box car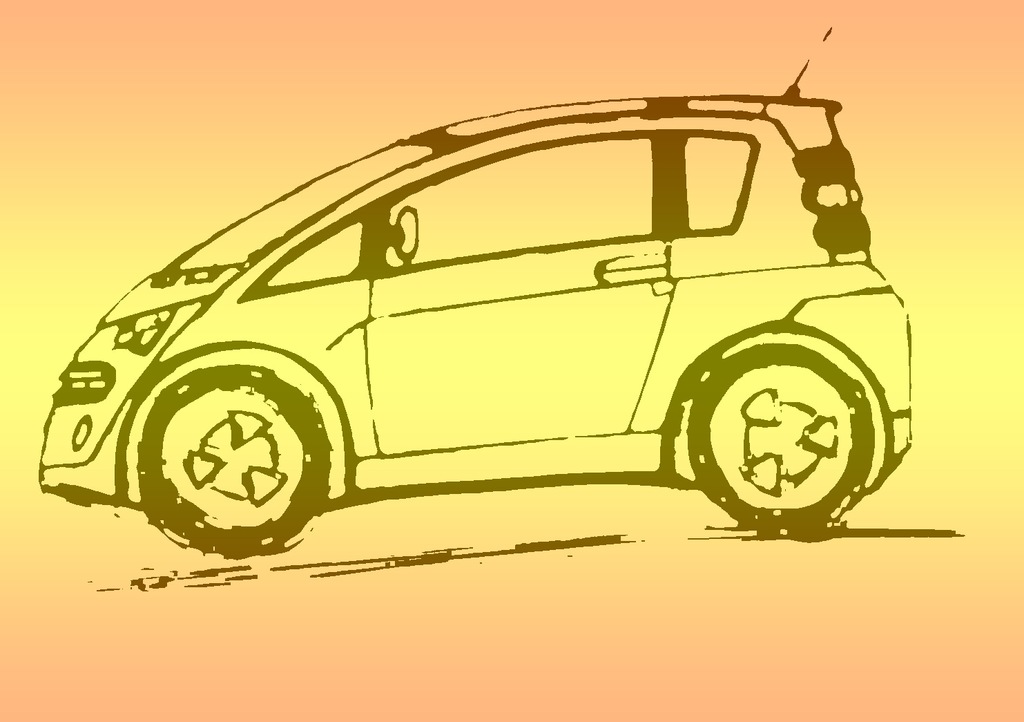
select_region(0, 53, 942, 607)
